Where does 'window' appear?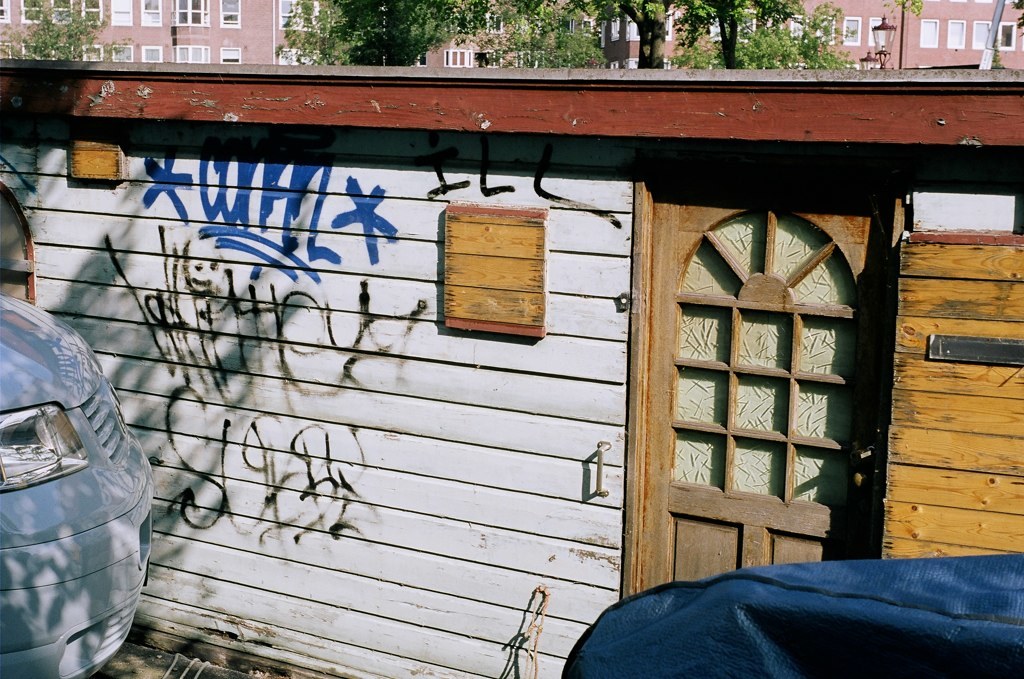
Appears at 142/45/162/62.
